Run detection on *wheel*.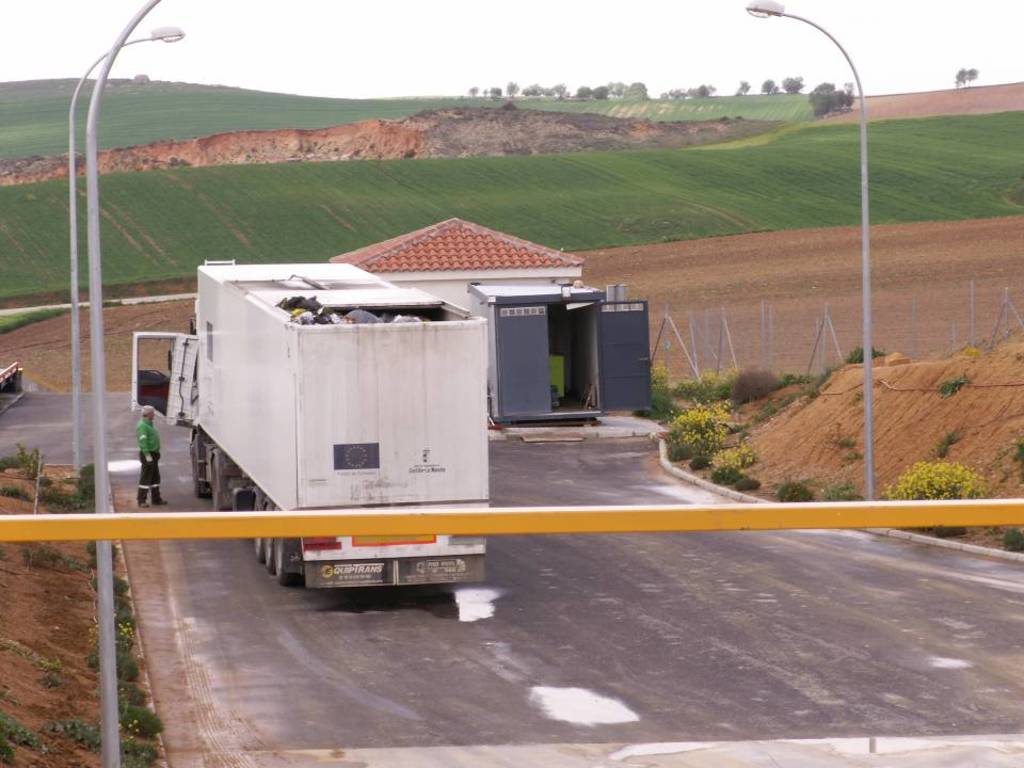
Result: region(193, 443, 205, 497).
